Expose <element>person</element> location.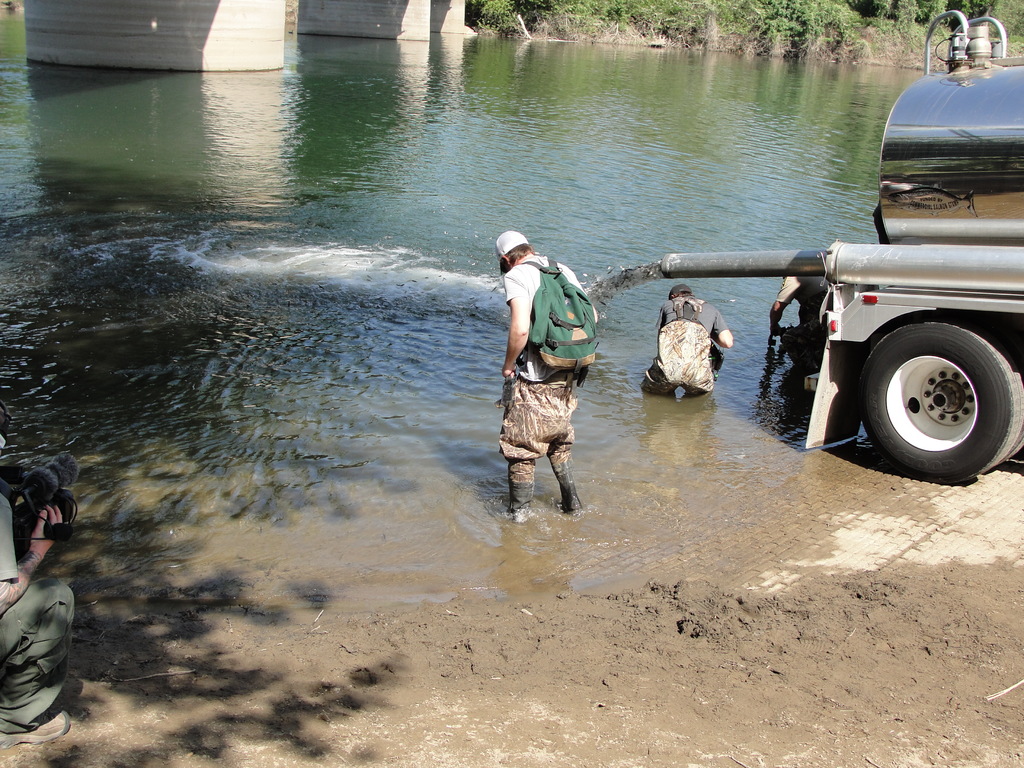
Exposed at 767:266:836:394.
